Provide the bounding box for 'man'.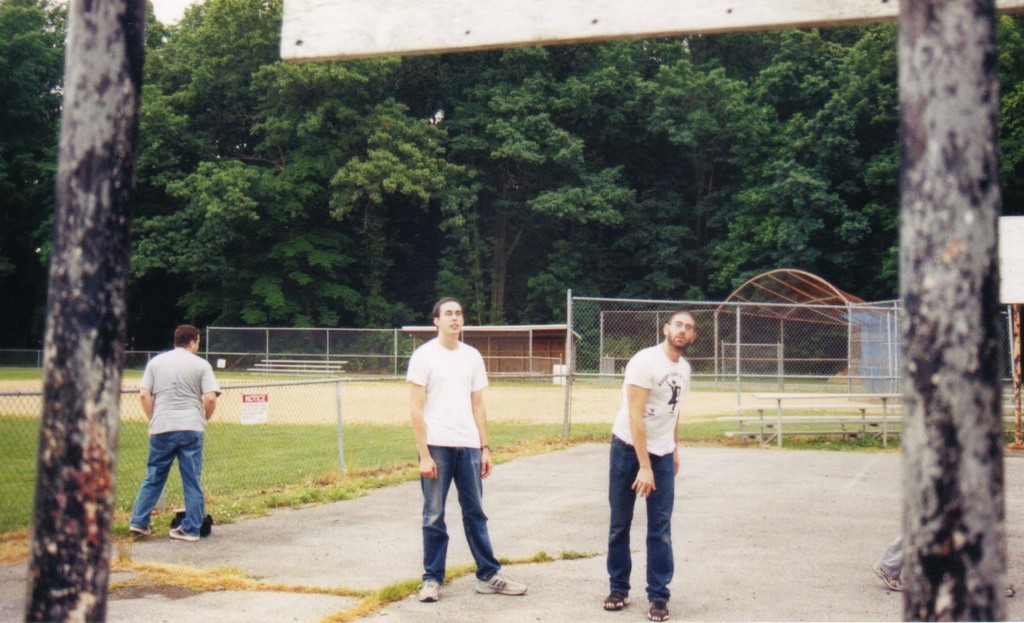
x1=129, y1=323, x2=220, y2=538.
